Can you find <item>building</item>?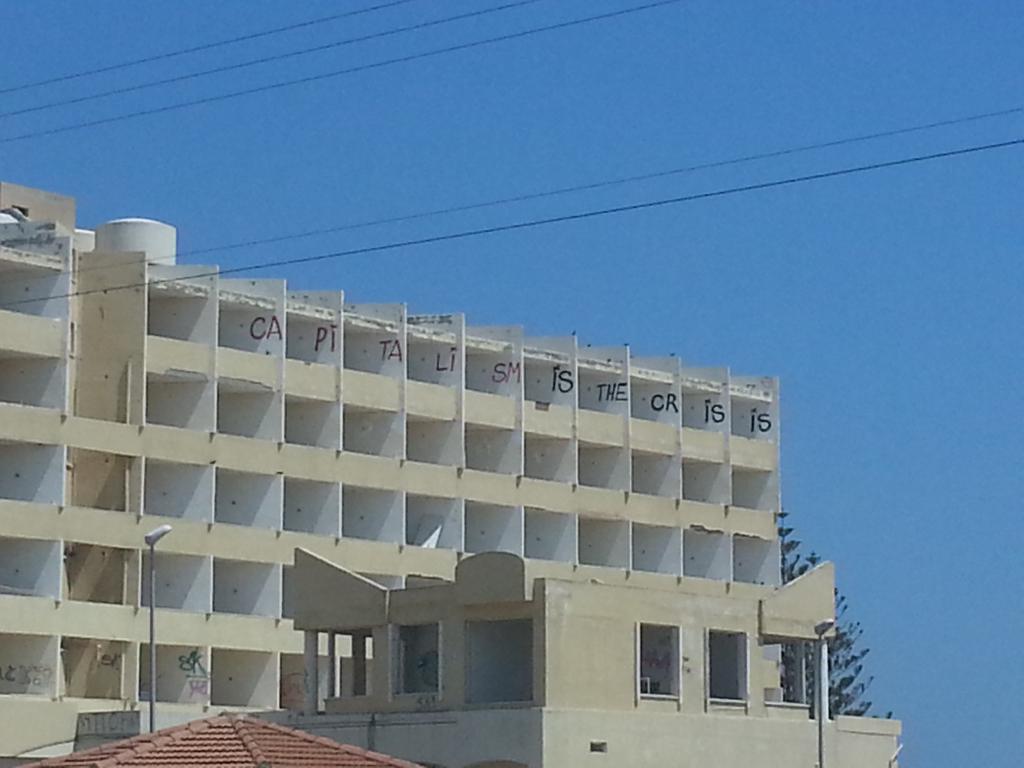
Yes, bounding box: box=[0, 180, 901, 767].
